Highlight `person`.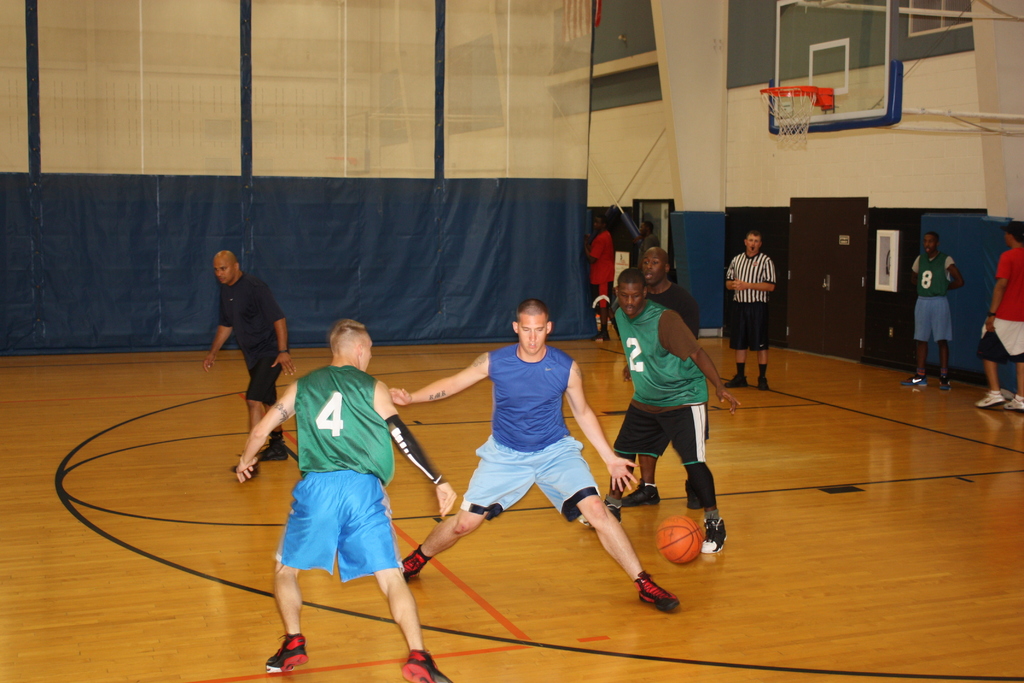
Highlighted region: Rect(572, 224, 621, 308).
